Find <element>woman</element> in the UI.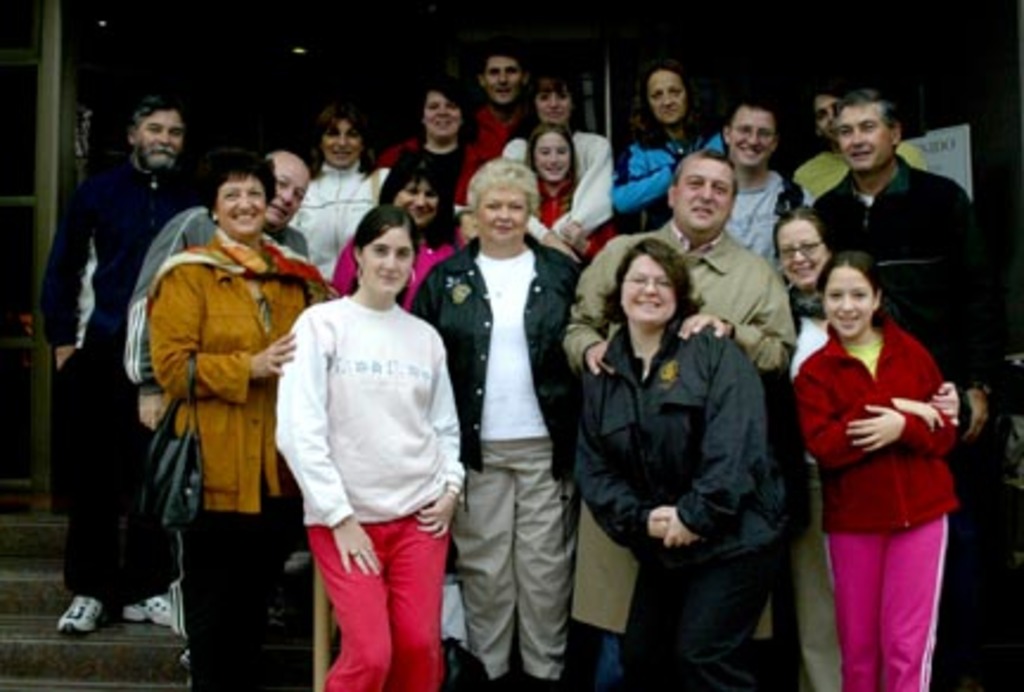
UI element at x1=533, y1=123, x2=602, y2=270.
